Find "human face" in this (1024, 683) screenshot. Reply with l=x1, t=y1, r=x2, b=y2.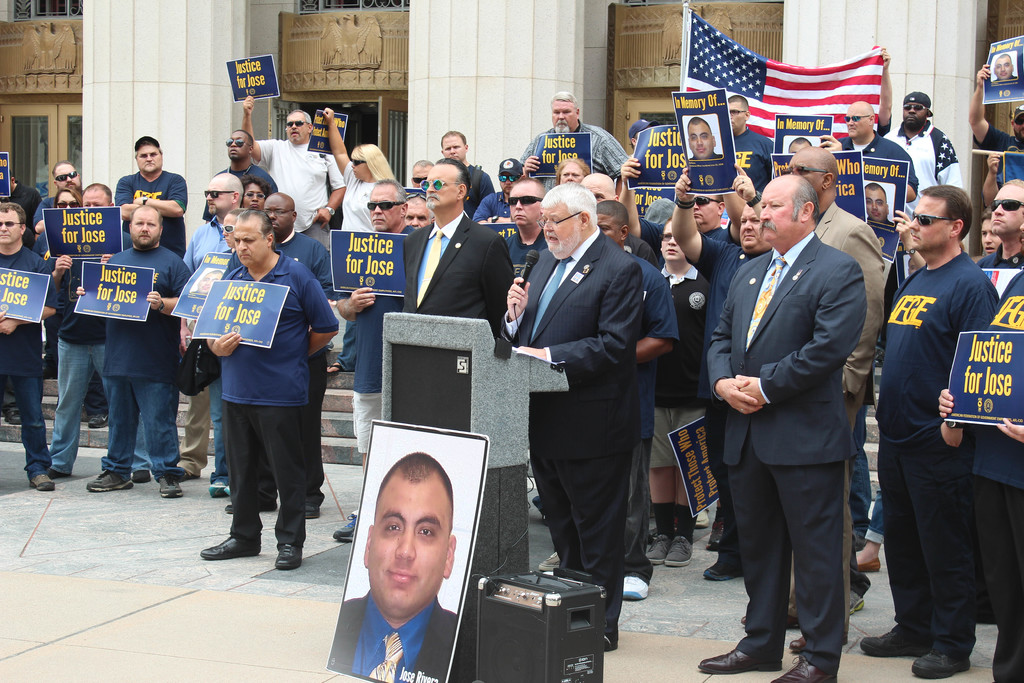
l=439, t=134, r=467, b=160.
